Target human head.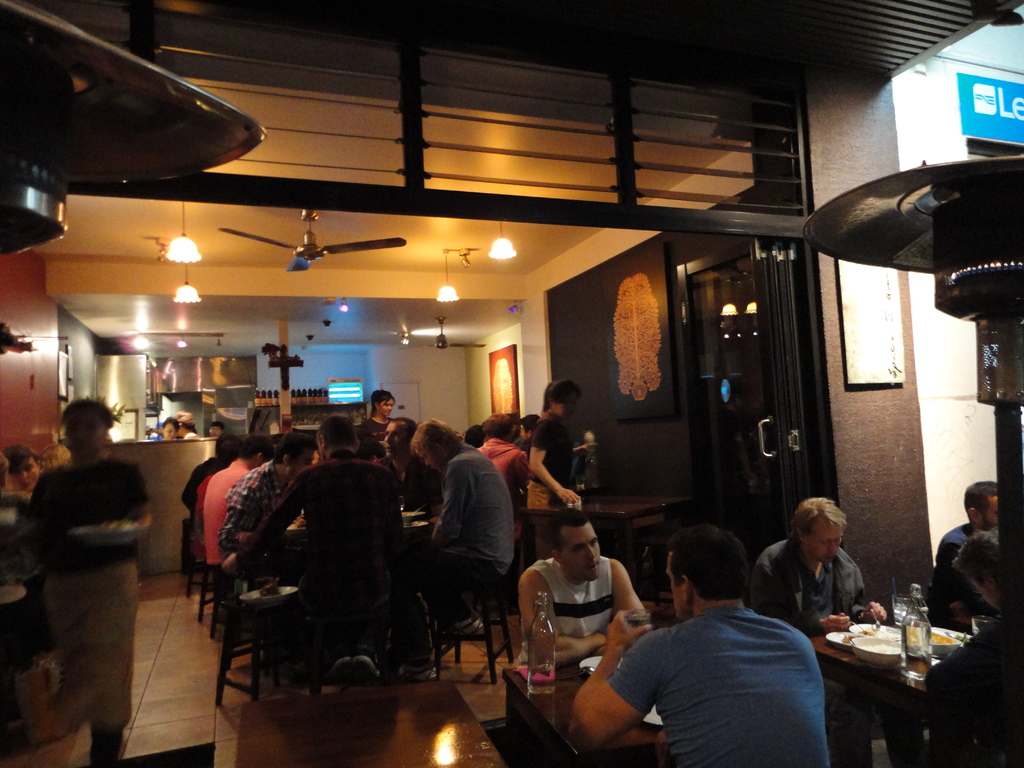
Target region: (786,495,847,566).
